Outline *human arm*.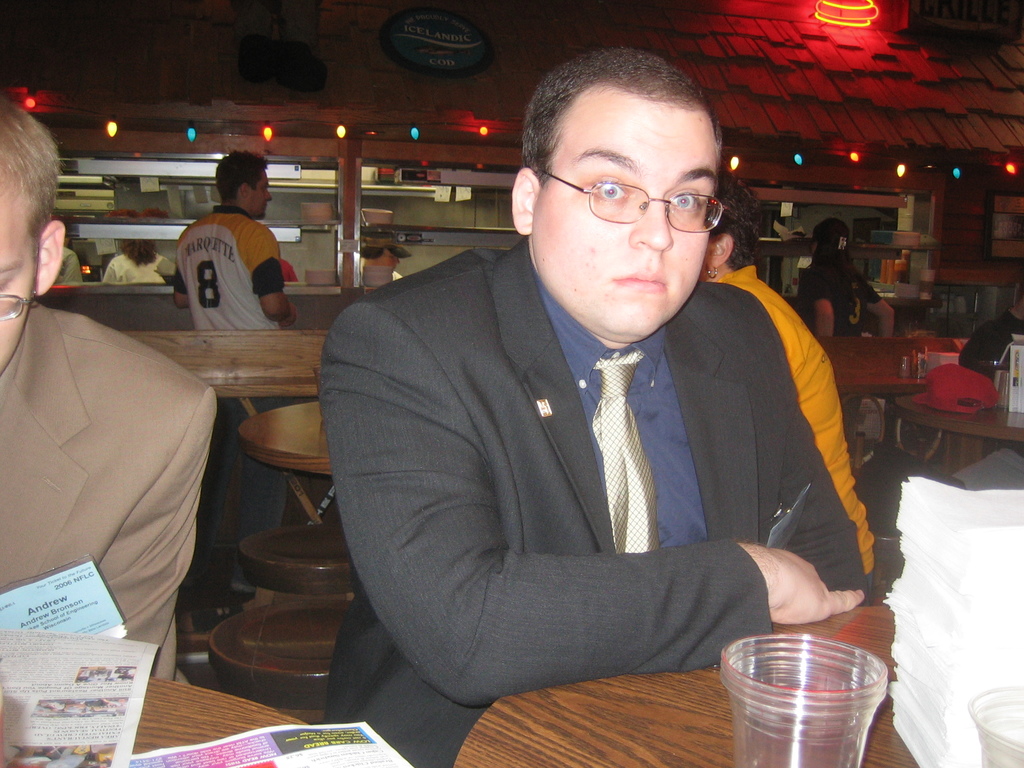
Outline: 93 367 214 683.
